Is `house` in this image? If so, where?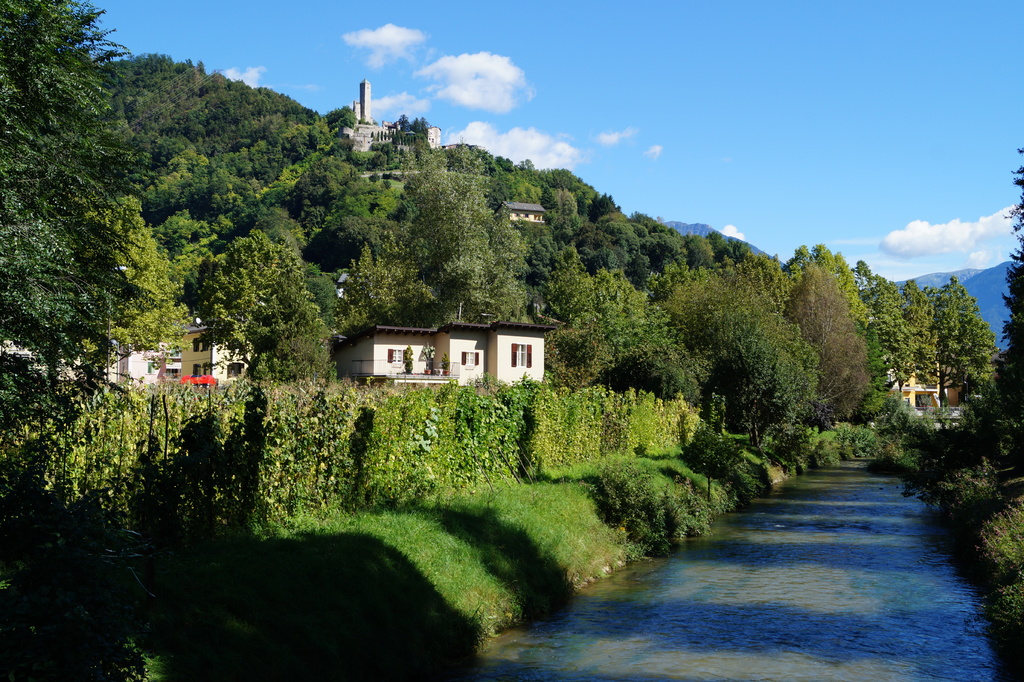
Yes, at <bbox>500, 200, 541, 219</bbox>.
